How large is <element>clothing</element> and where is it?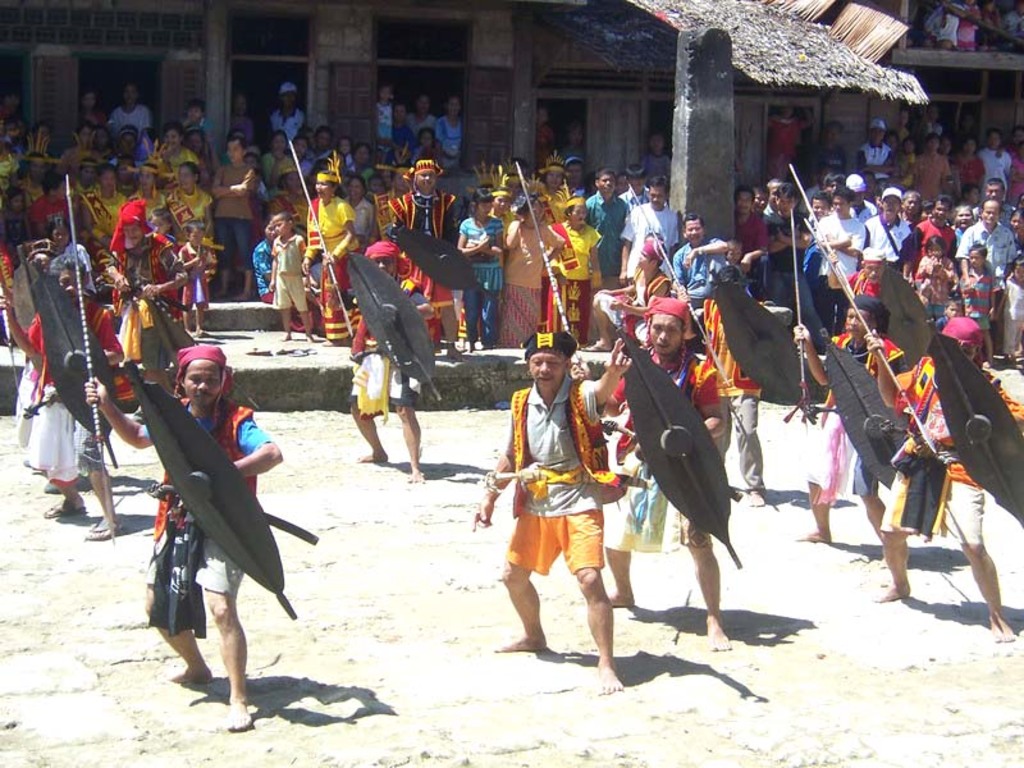
Bounding box: 433, 109, 452, 157.
